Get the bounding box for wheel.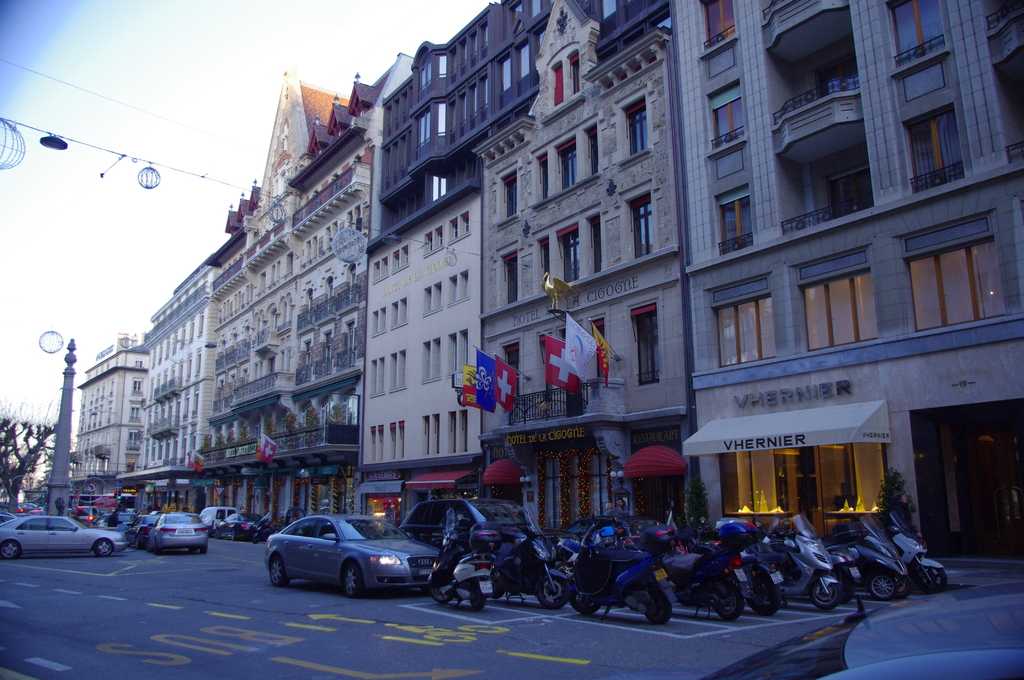
[left=745, top=572, right=774, bottom=618].
